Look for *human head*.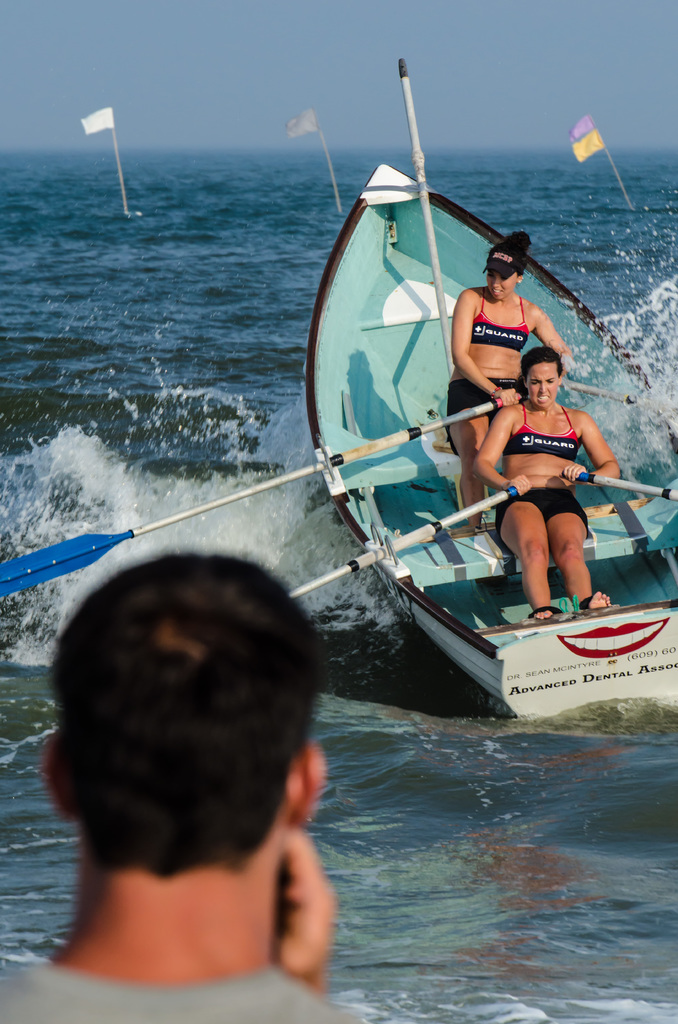
Found: 523 346 563 407.
